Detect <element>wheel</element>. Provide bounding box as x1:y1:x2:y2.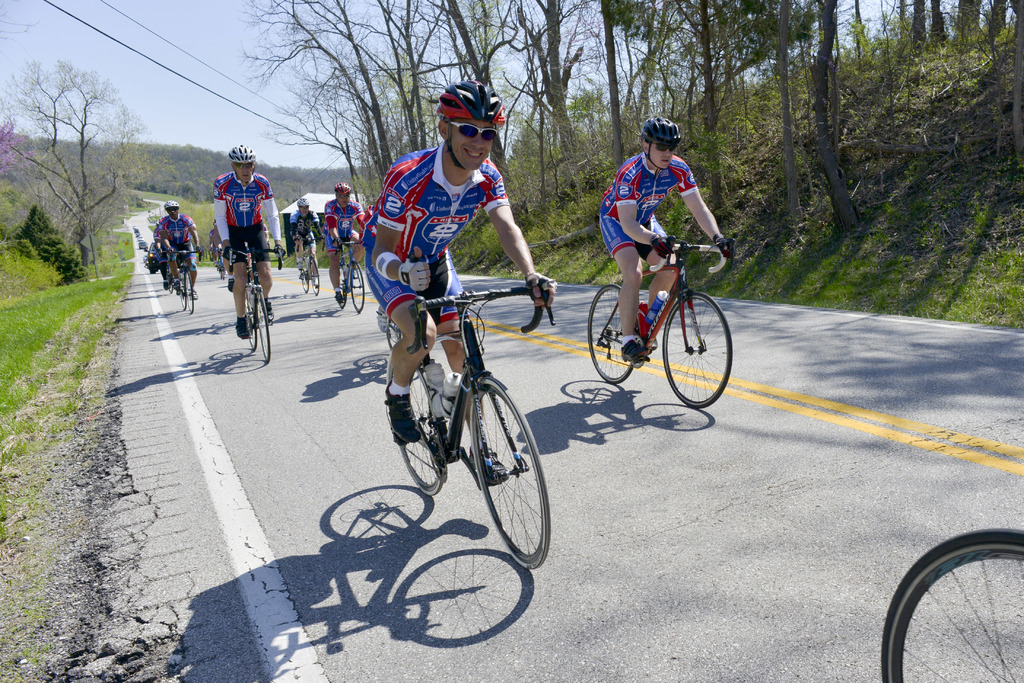
176:270:184:311.
